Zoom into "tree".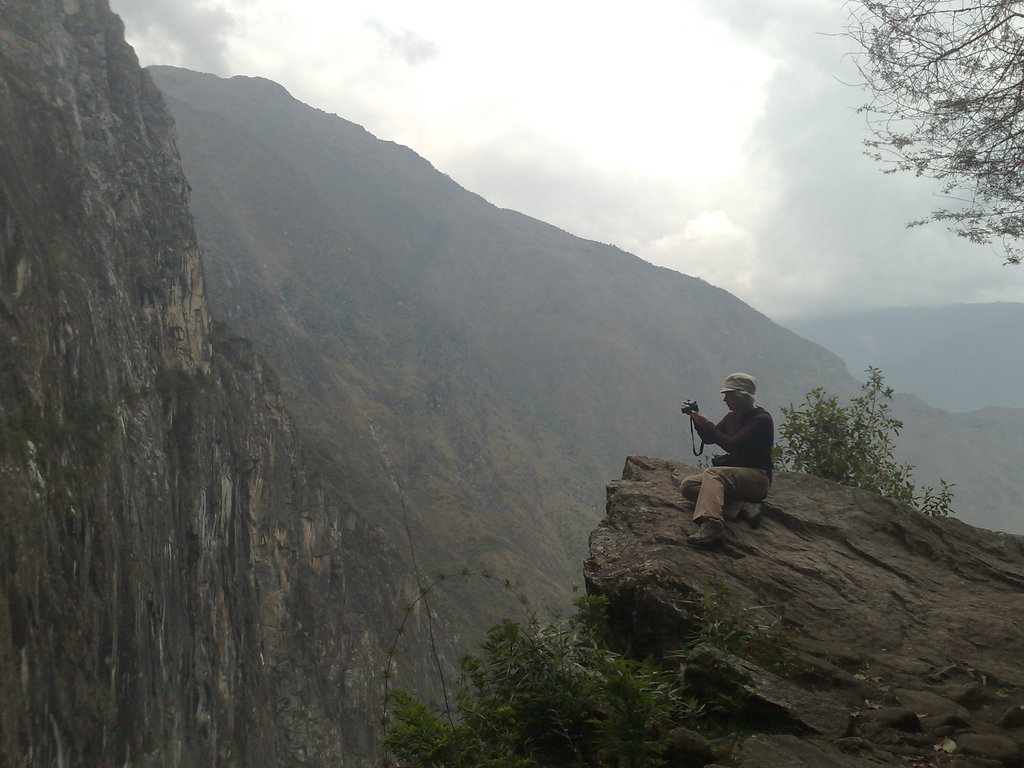
Zoom target: <region>859, 0, 1023, 260</region>.
